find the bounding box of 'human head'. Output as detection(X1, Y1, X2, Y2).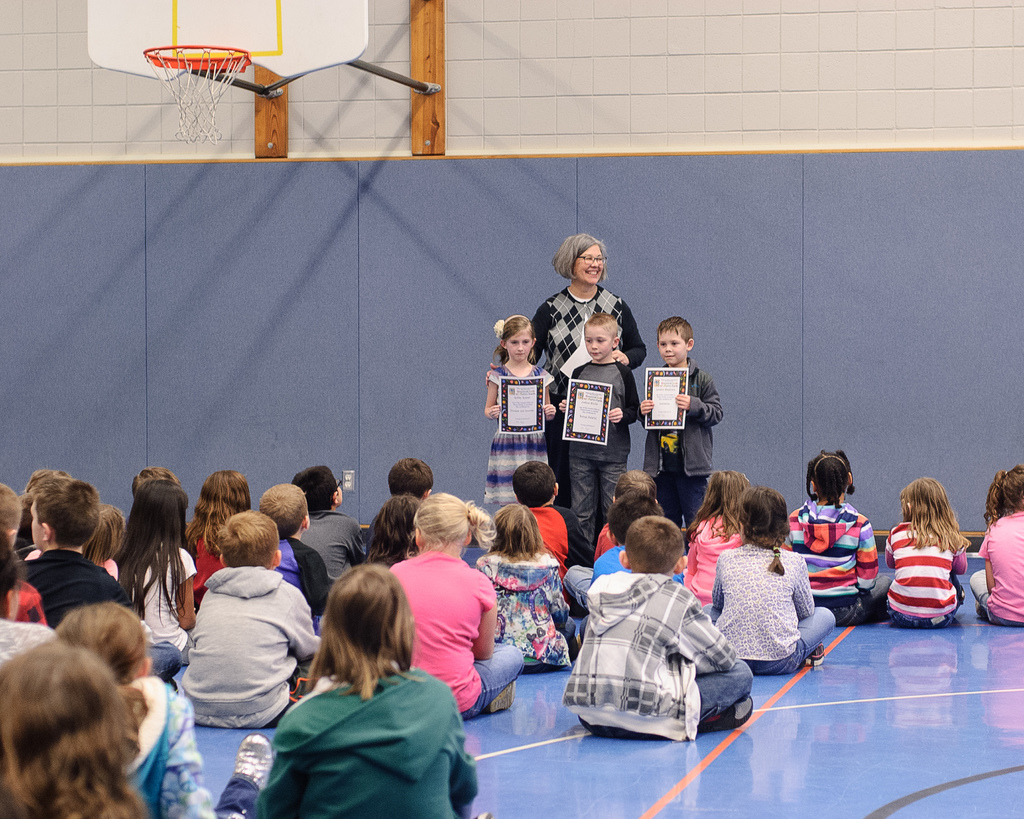
detection(288, 467, 344, 515).
